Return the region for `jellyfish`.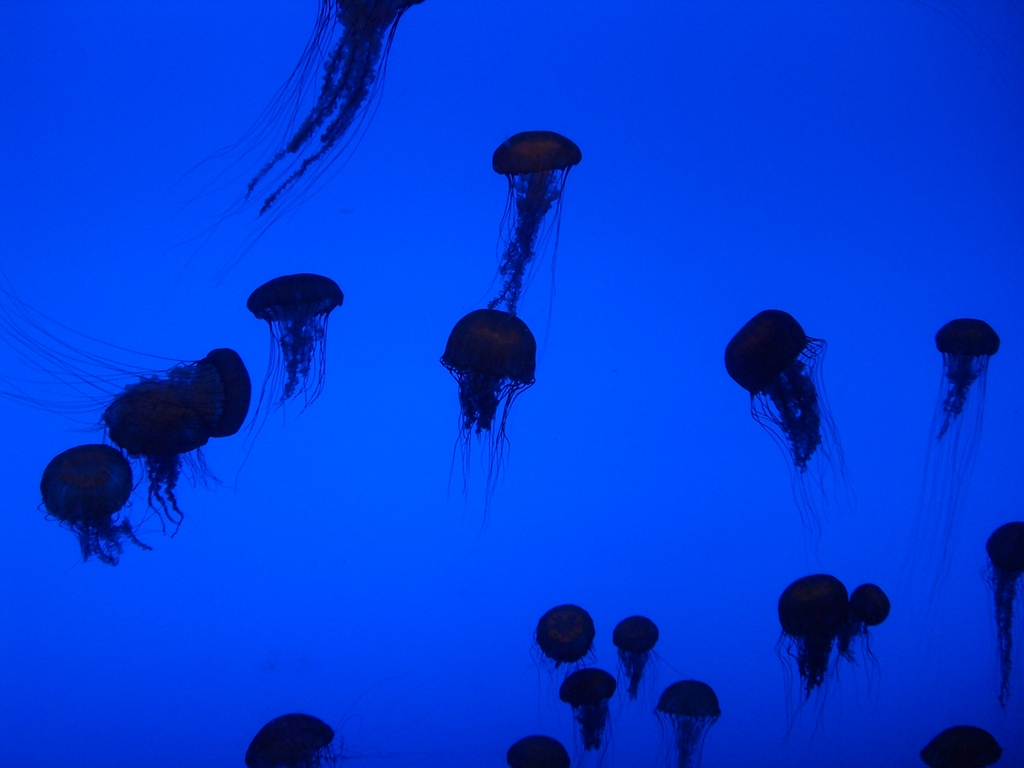
select_region(773, 566, 851, 729).
